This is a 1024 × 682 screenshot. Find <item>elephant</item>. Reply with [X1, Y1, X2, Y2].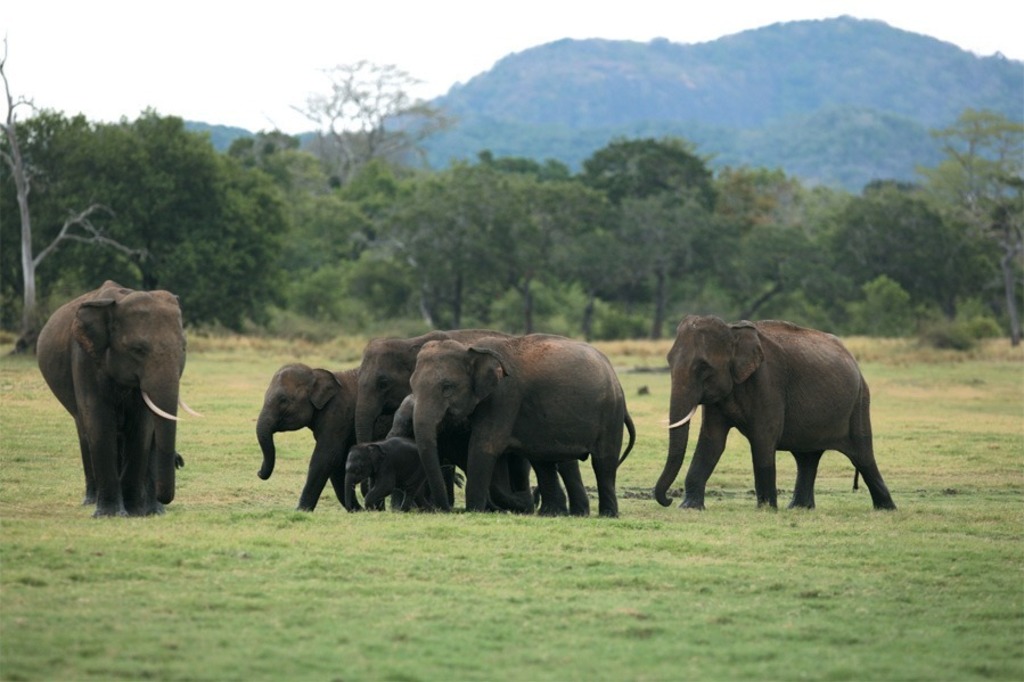
[352, 321, 536, 509].
